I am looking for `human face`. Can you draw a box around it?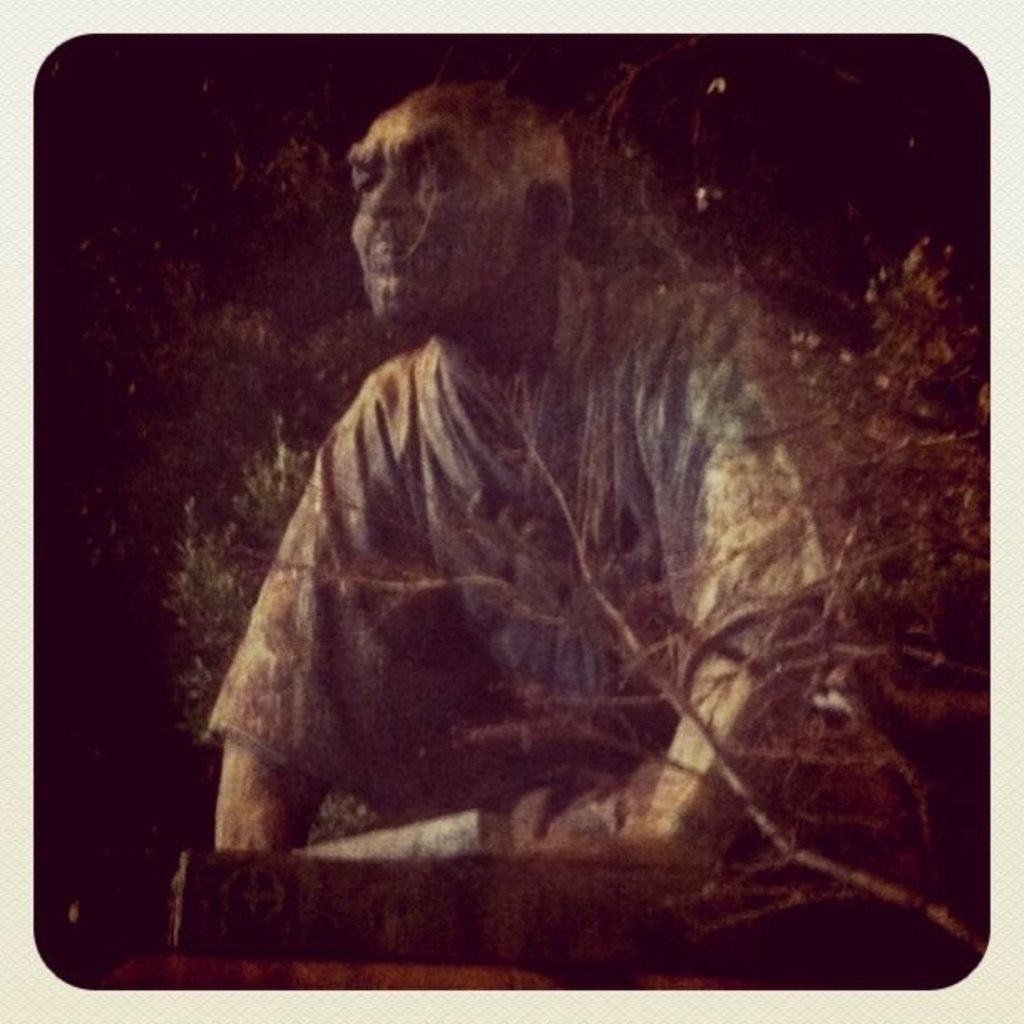
Sure, the bounding box is region(346, 104, 525, 318).
